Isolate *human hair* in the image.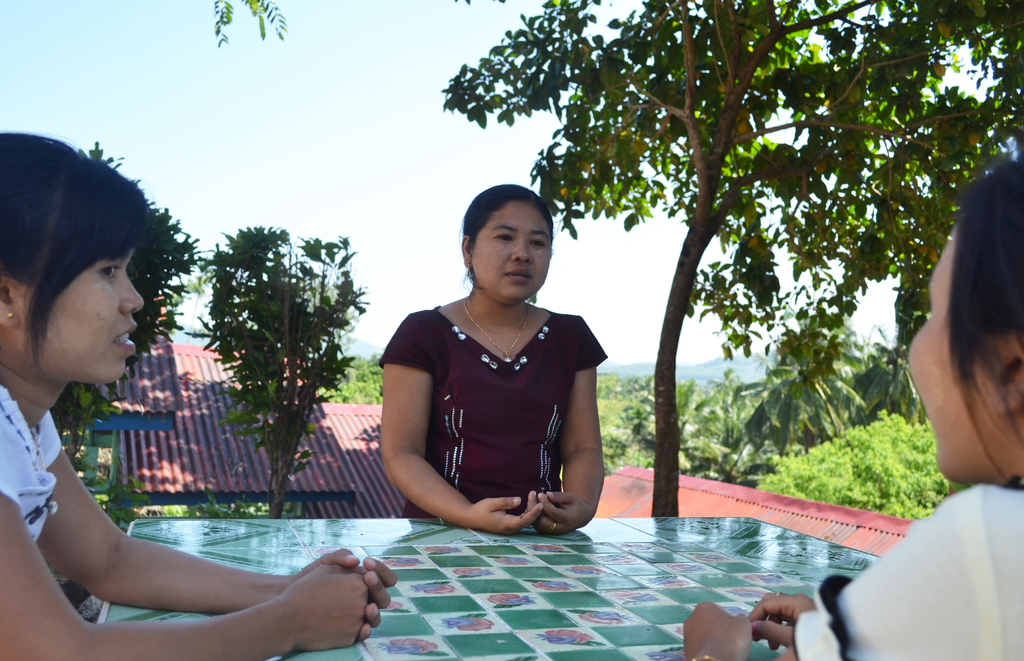
Isolated region: pyautogui.locateOnScreen(0, 131, 154, 375).
